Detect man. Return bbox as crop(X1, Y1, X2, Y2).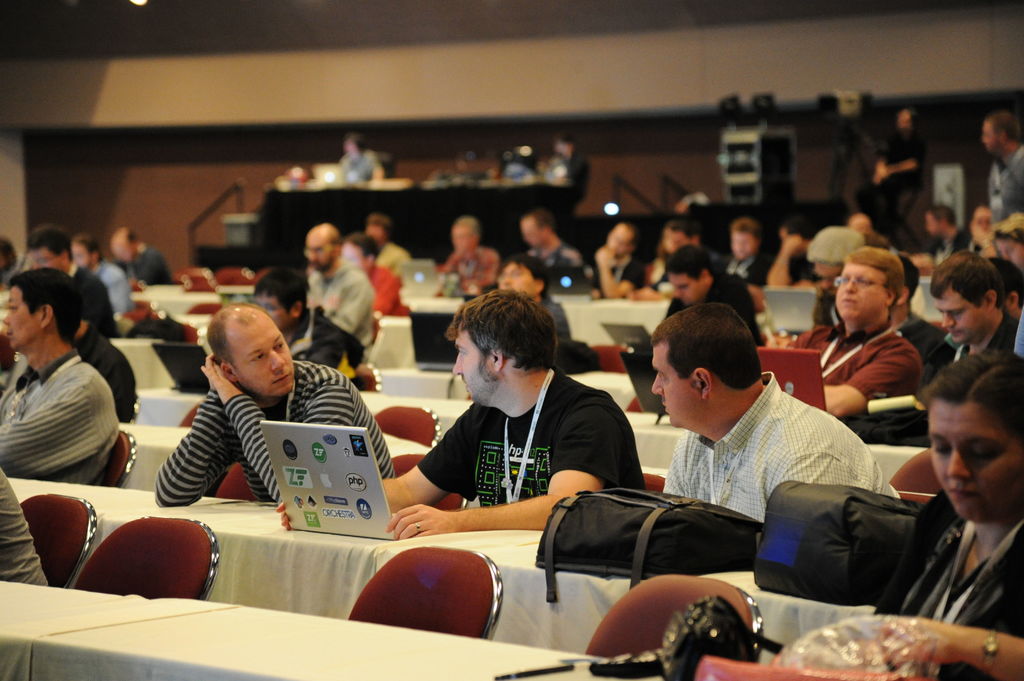
crop(298, 218, 375, 339).
